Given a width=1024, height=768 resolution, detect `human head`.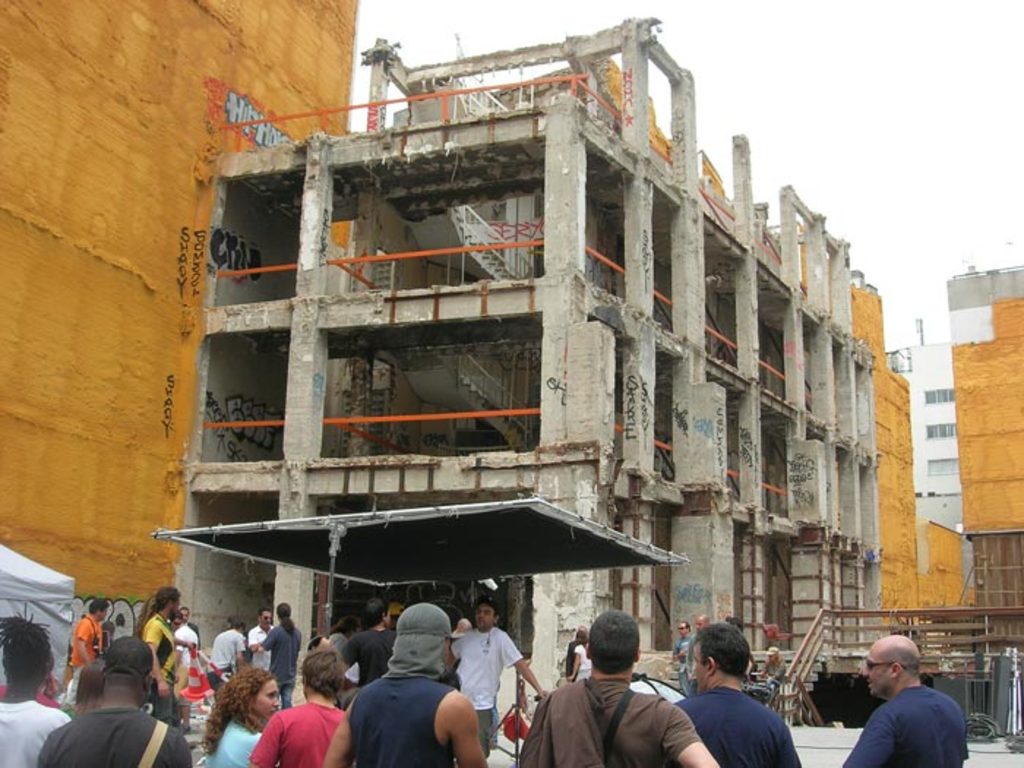
Rect(76, 658, 104, 699).
